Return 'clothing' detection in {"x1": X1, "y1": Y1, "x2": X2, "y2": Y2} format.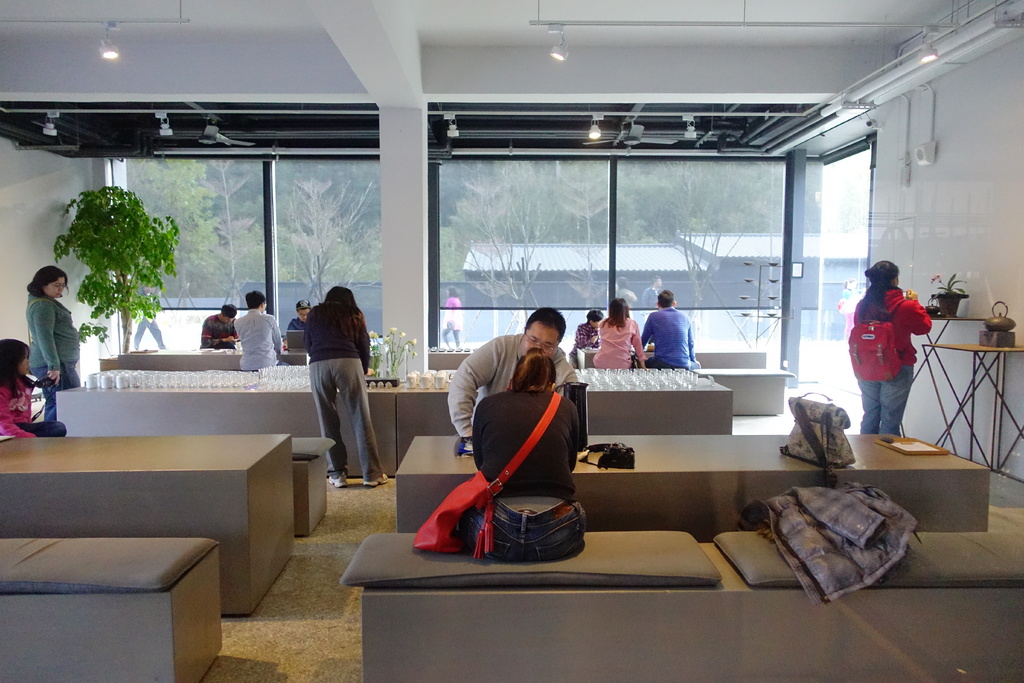
{"x1": 135, "y1": 292, "x2": 165, "y2": 347}.
